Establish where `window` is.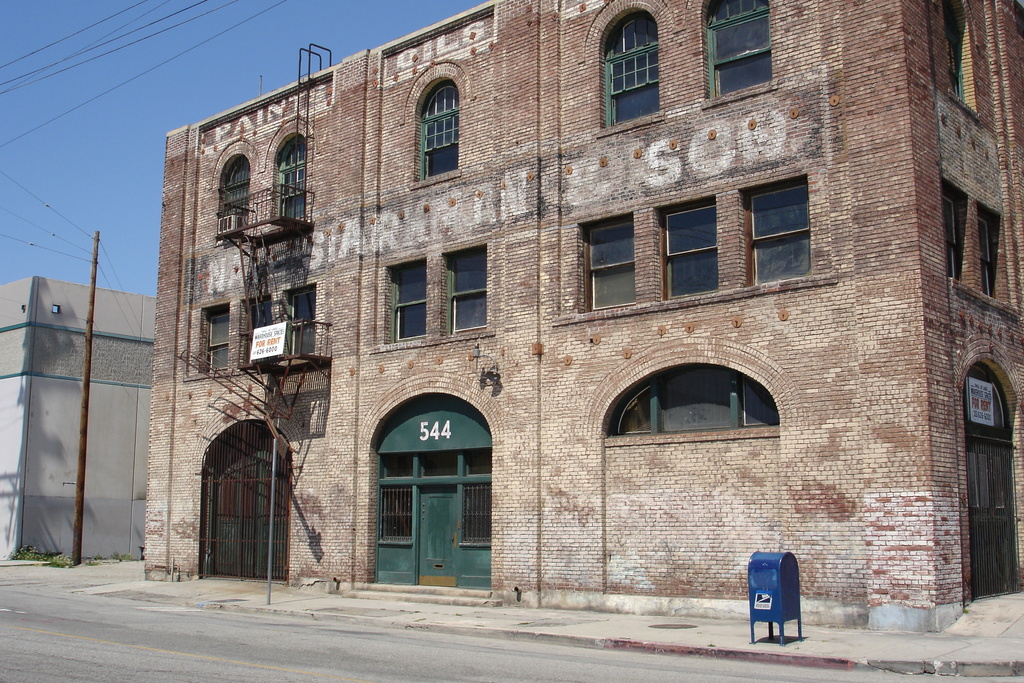
Established at select_region(942, 197, 955, 277).
